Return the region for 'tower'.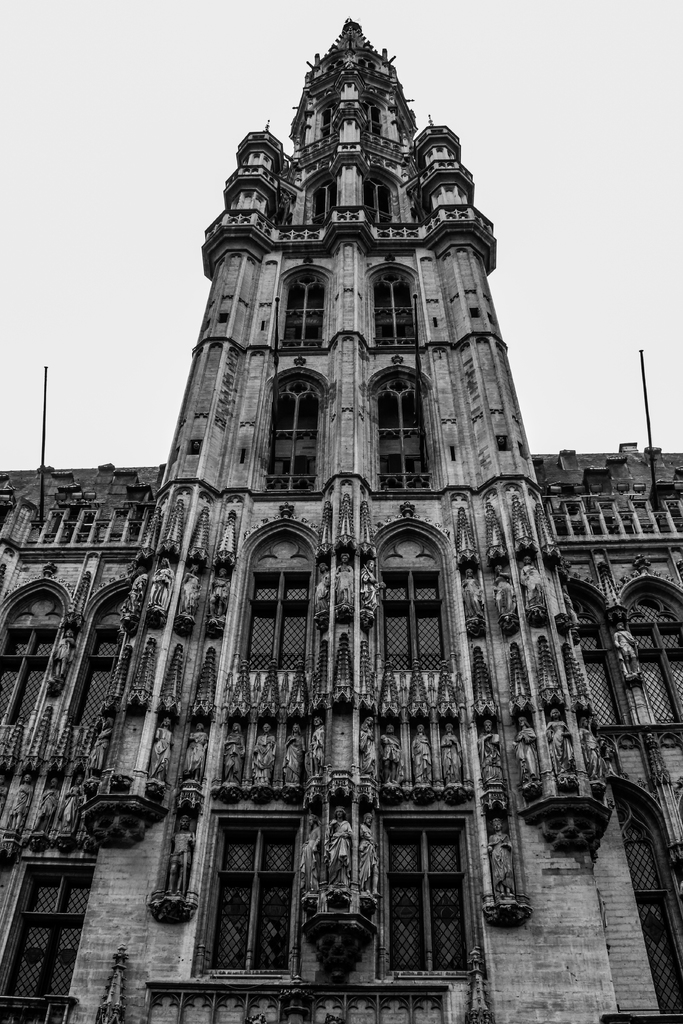
box=[0, 21, 682, 1023].
